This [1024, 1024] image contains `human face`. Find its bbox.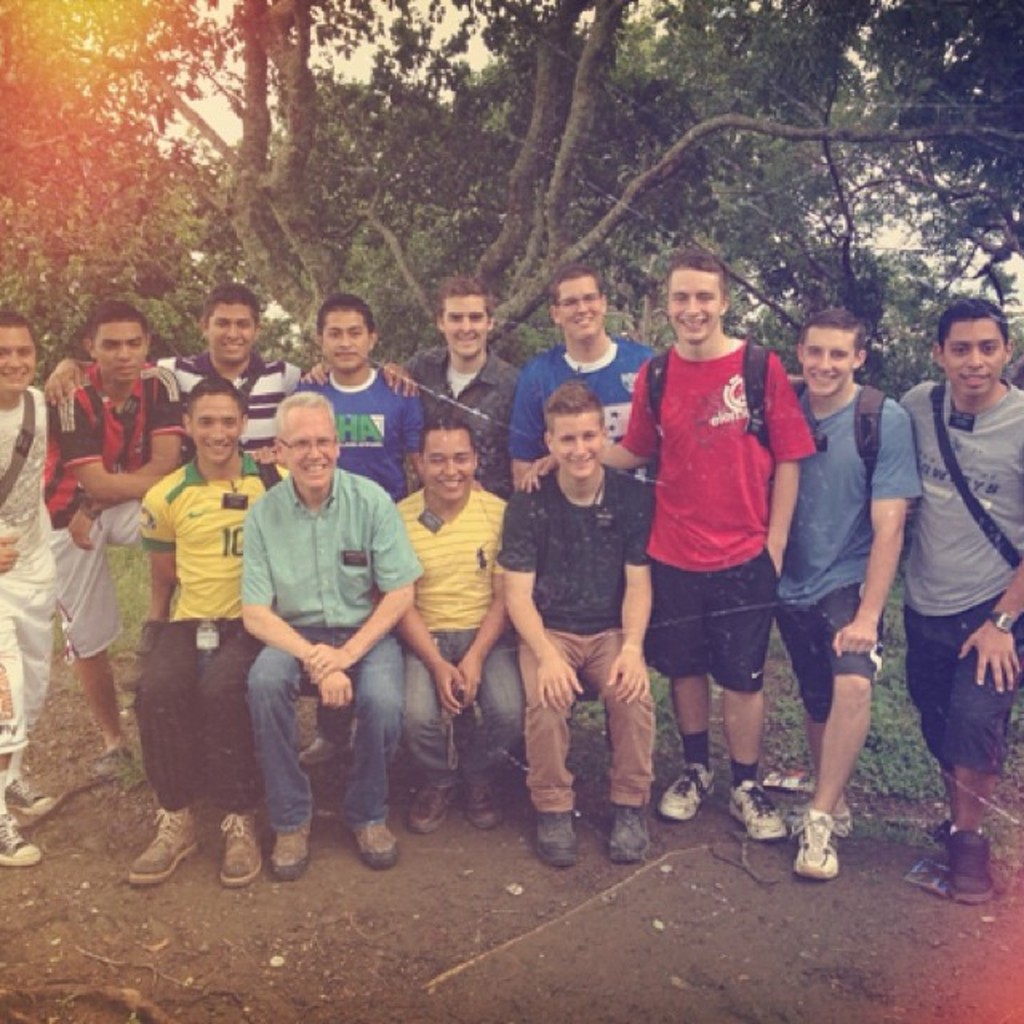
crop(0, 323, 34, 394).
